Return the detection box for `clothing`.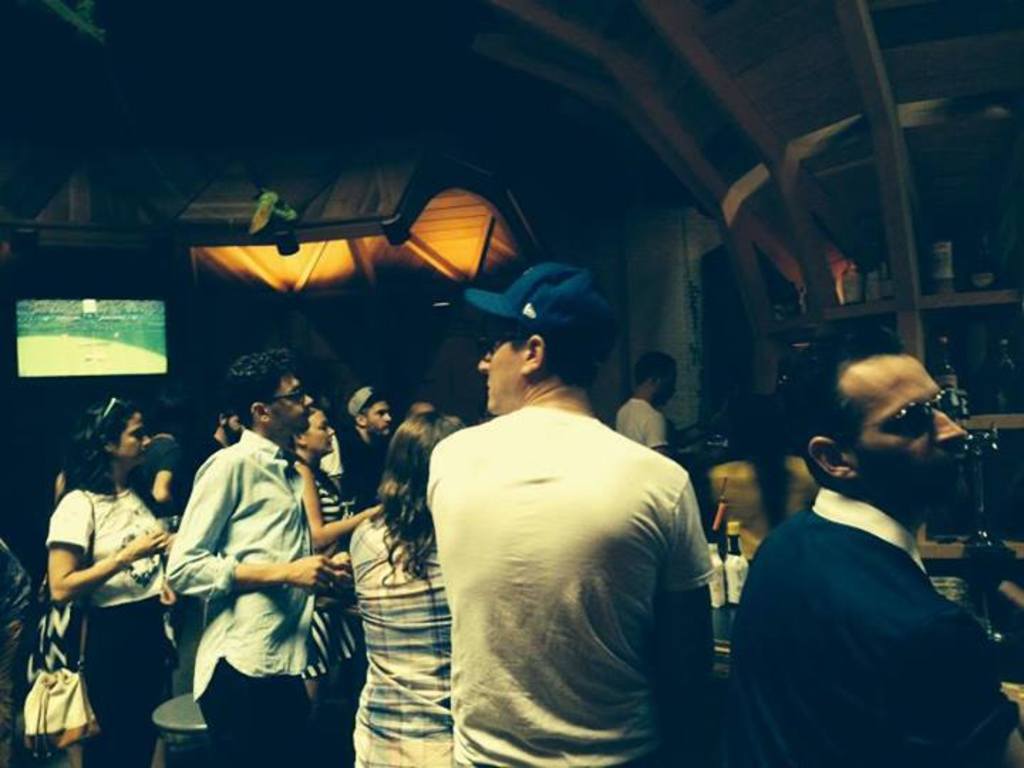
408/377/707/740.
